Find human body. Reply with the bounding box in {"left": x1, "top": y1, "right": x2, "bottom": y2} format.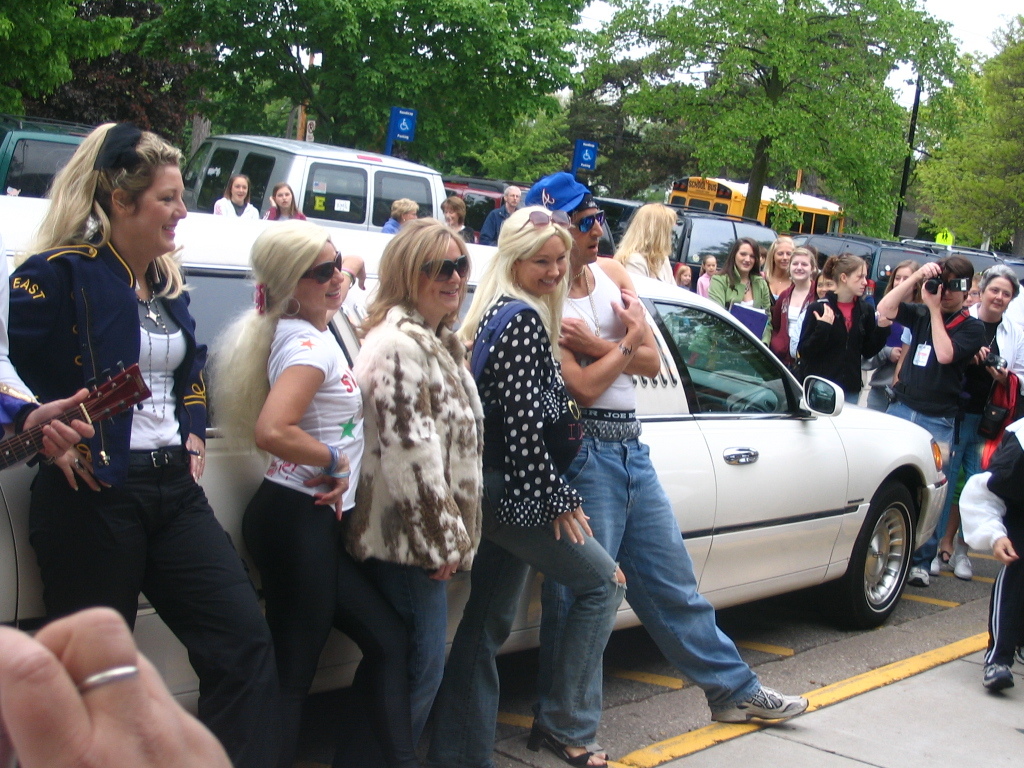
{"left": 930, "top": 300, "right": 1023, "bottom": 584}.
